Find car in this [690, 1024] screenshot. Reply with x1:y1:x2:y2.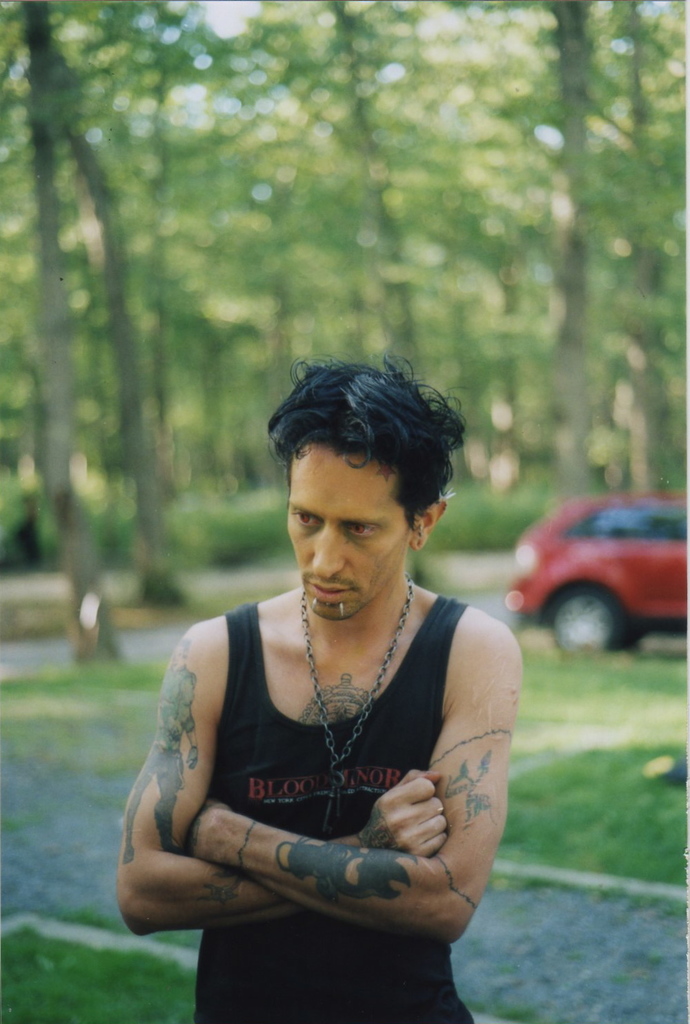
502:494:689:662.
